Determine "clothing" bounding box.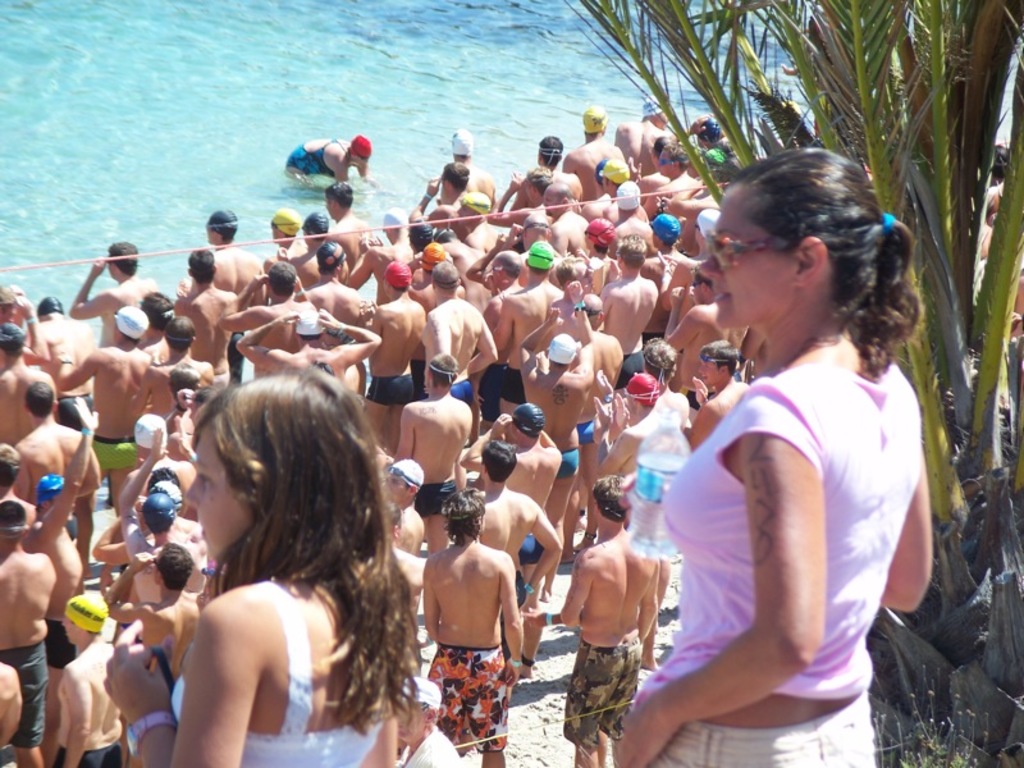
Determined: pyautogui.locateOnScreen(413, 358, 428, 398).
